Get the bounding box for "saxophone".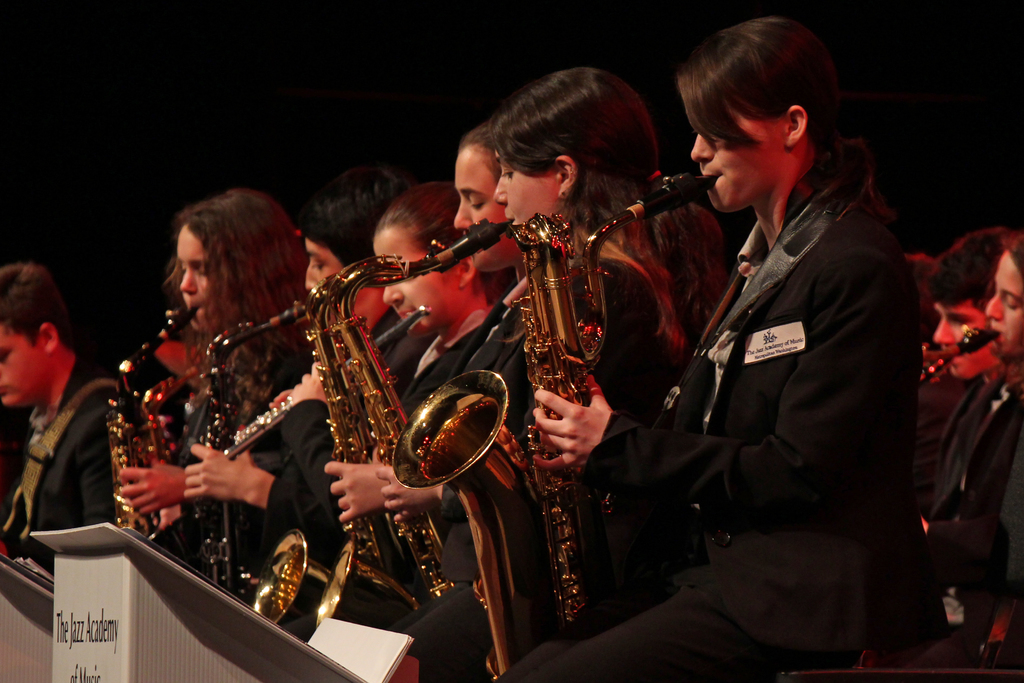
303/215/514/681.
